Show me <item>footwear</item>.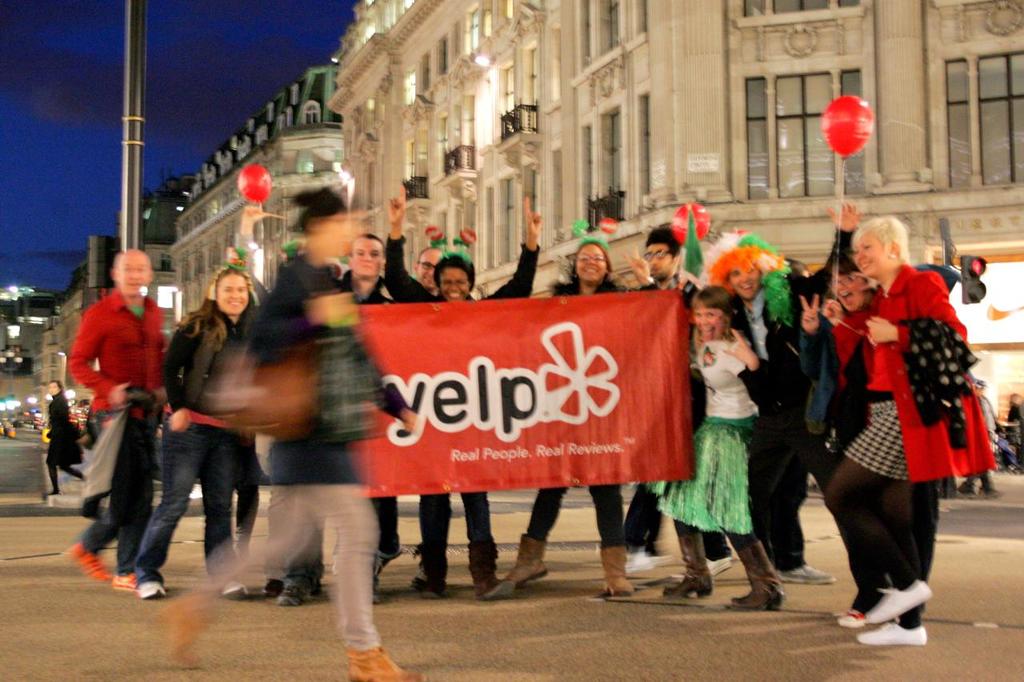
<item>footwear</item> is here: select_region(371, 552, 401, 578).
